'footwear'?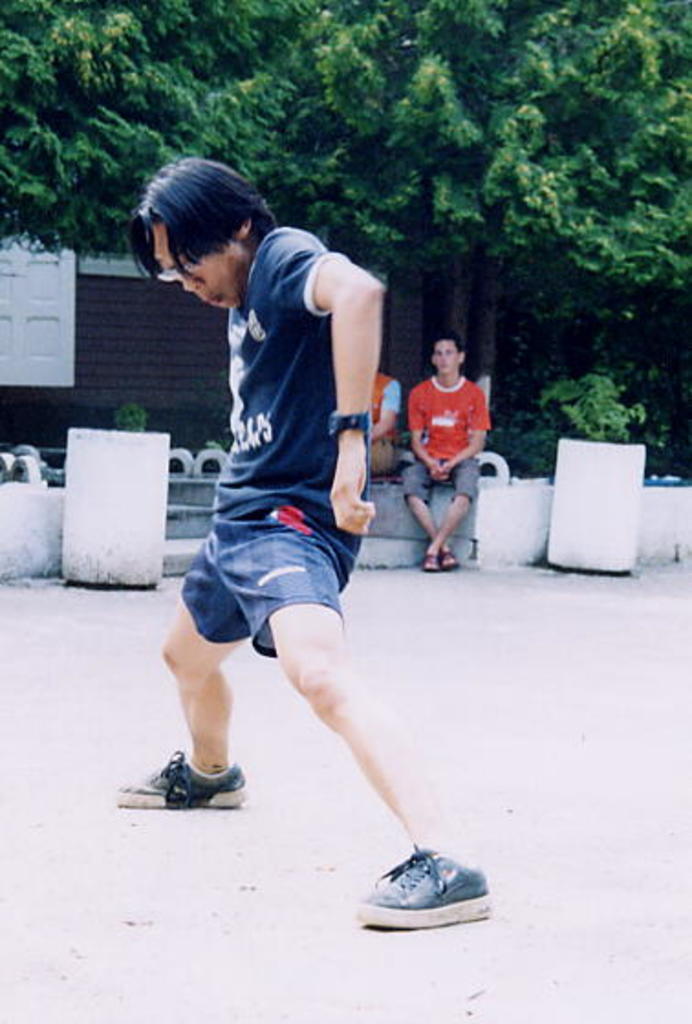
(134, 758, 242, 819)
